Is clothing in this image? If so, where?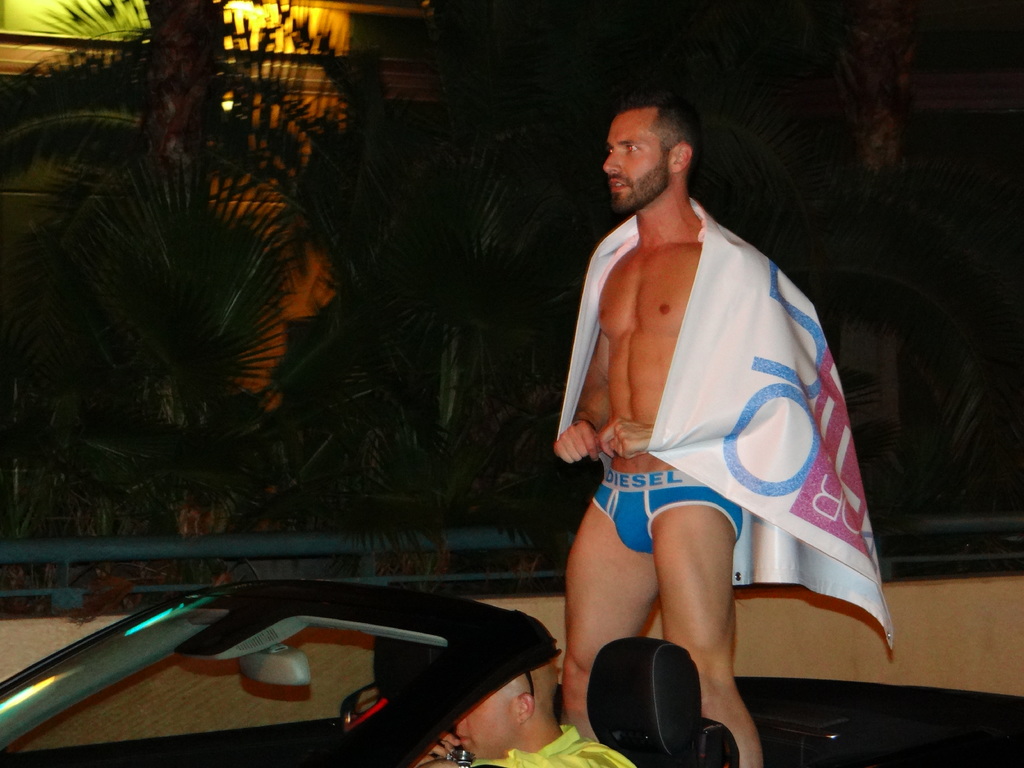
Yes, at [x1=470, y1=726, x2=636, y2=767].
